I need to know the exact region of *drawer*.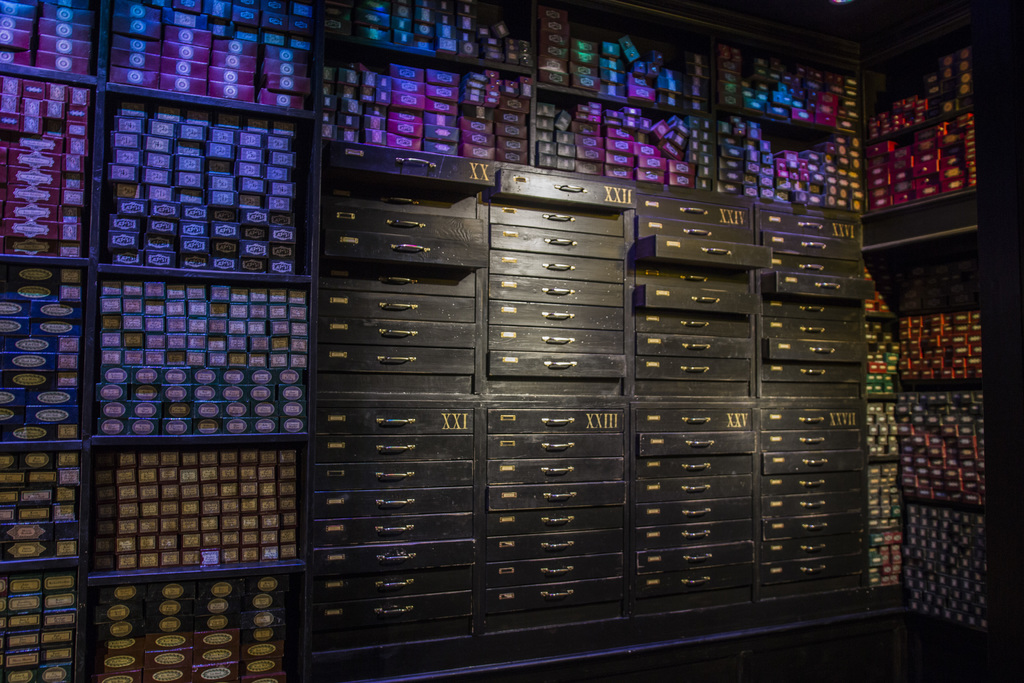
Region: 756/470/867/495.
